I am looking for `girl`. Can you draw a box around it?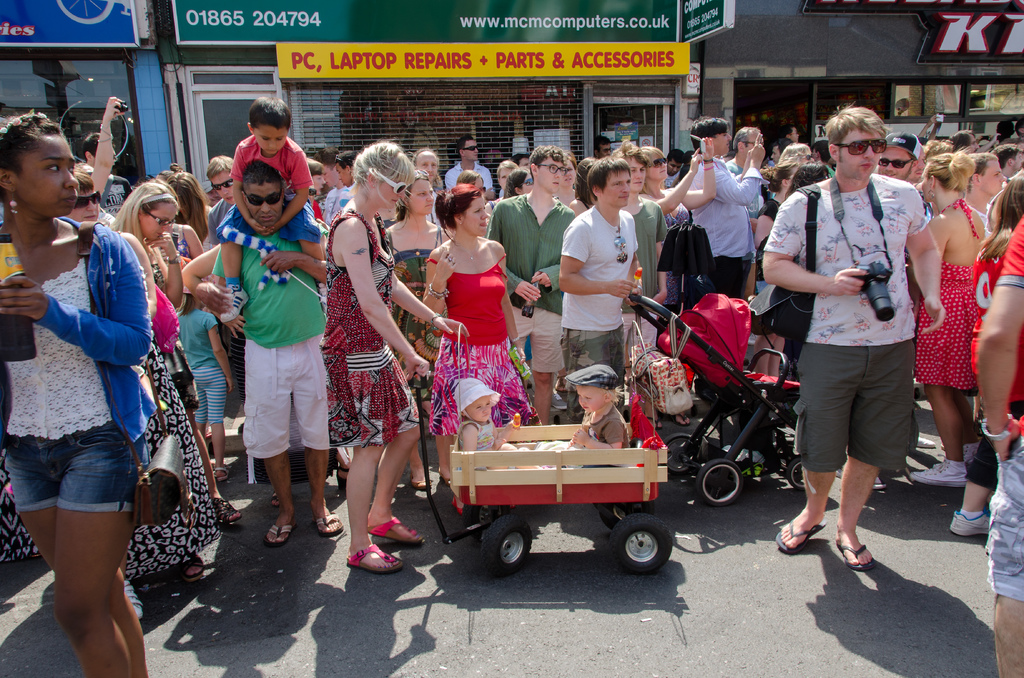
Sure, the bounding box is BBox(433, 179, 531, 541).
